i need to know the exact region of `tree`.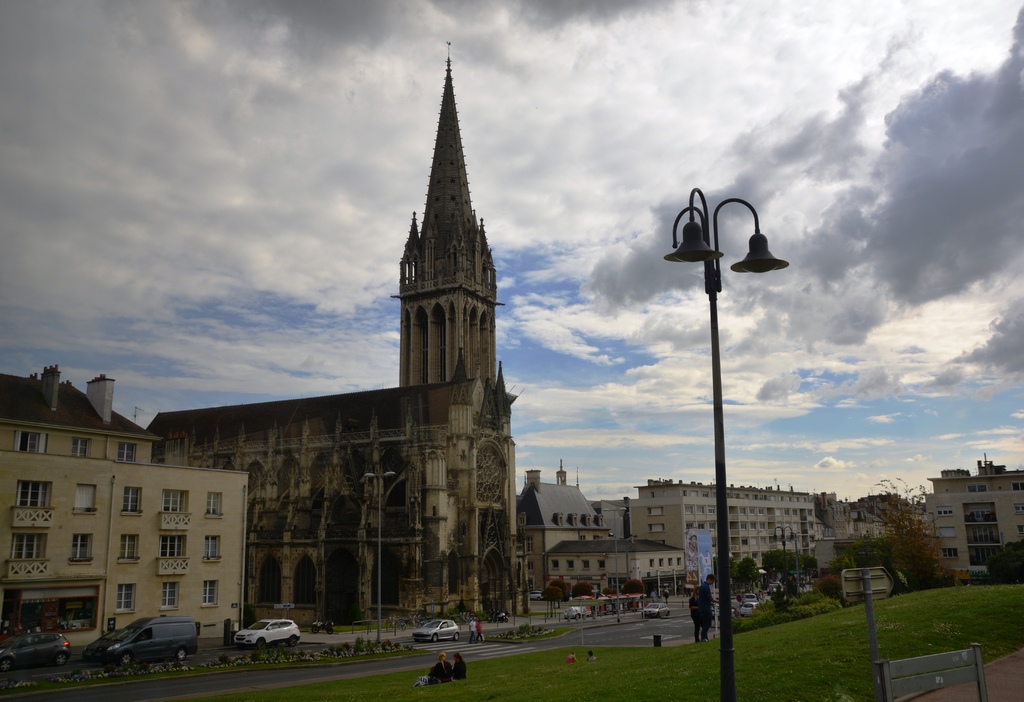
Region: [left=983, top=531, right=1023, bottom=582].
